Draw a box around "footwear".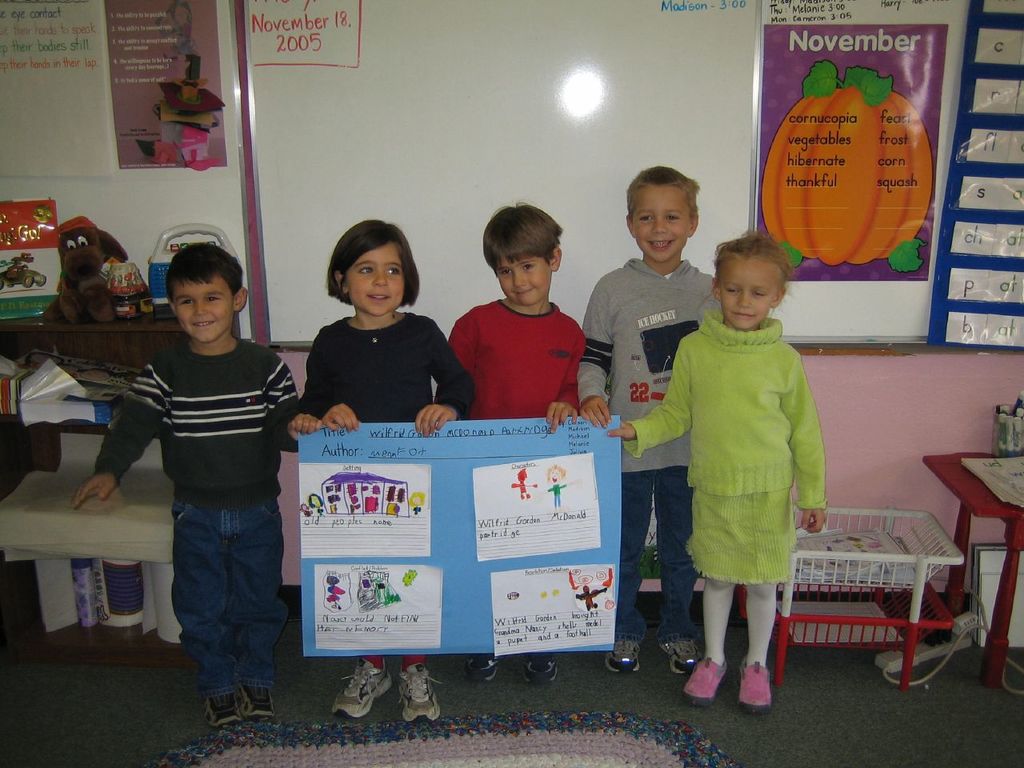
x1=458, y1=654, x2=500, y2=686.
